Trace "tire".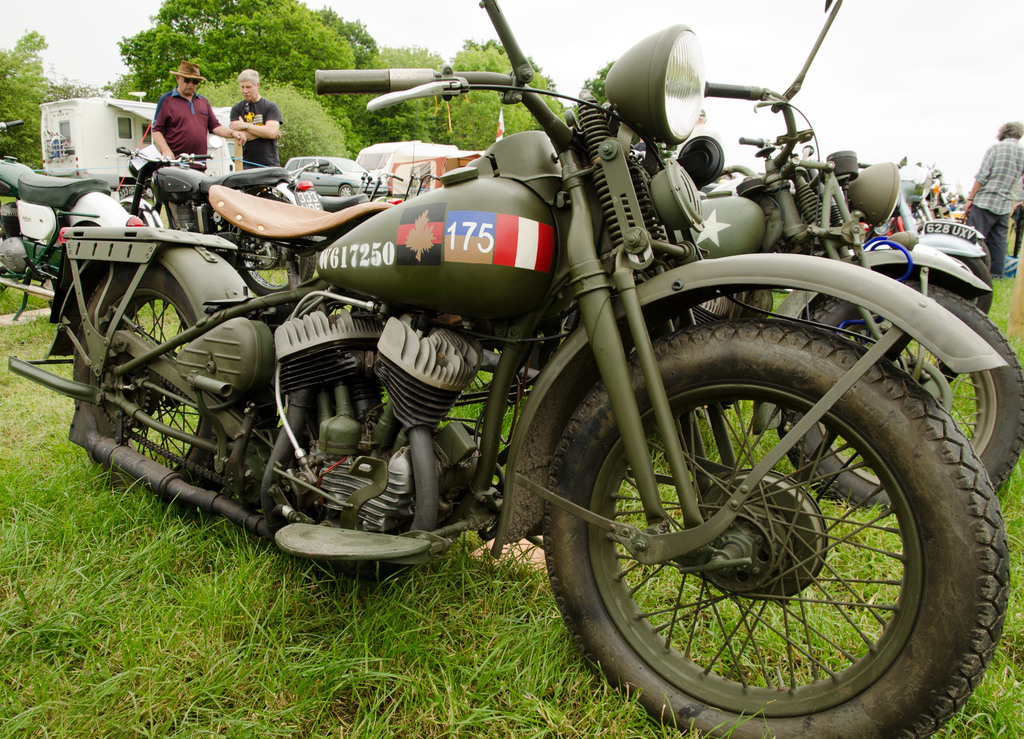
Traced to left=235, top=193, right=315, bottom=296.
